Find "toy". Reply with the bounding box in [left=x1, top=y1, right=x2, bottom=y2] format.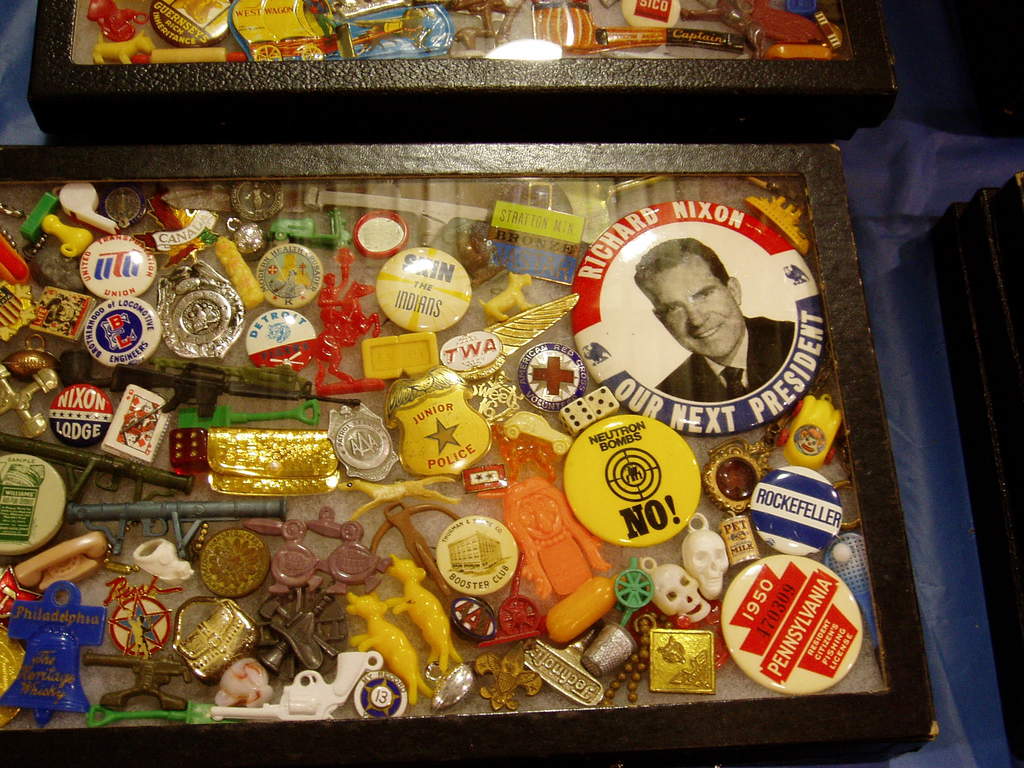
[left=371, top=502, right=458, bottom=606].
